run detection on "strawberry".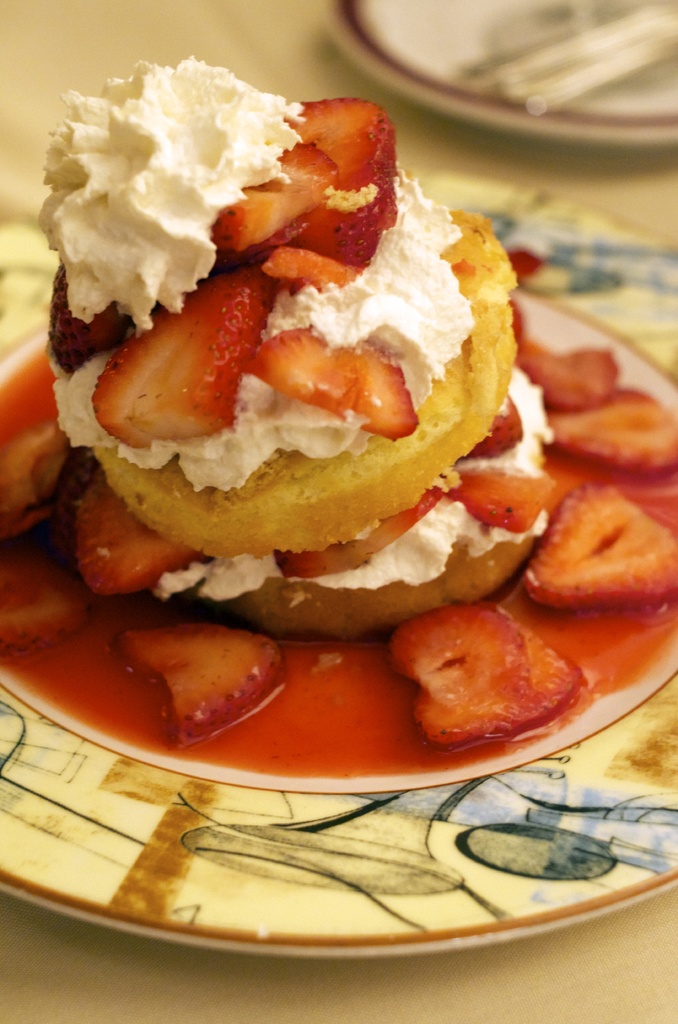
Result: l=469, t=311, r=643, b=417.
